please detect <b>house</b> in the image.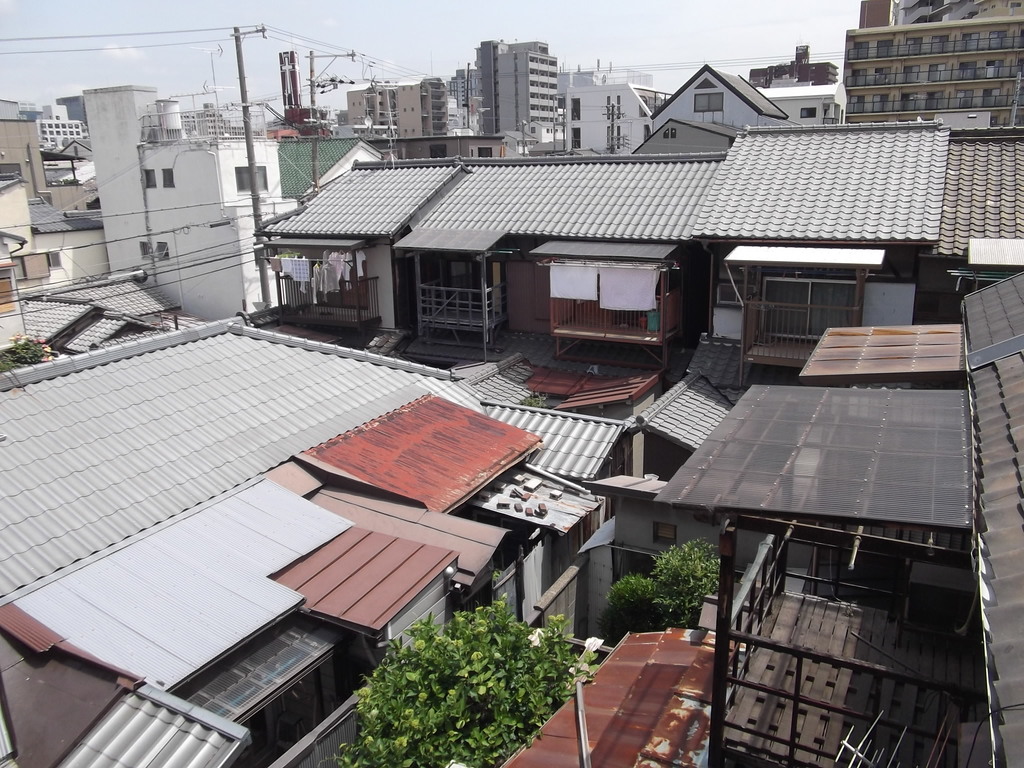
<bbox>71, 78, 301, 320</bbox>.
